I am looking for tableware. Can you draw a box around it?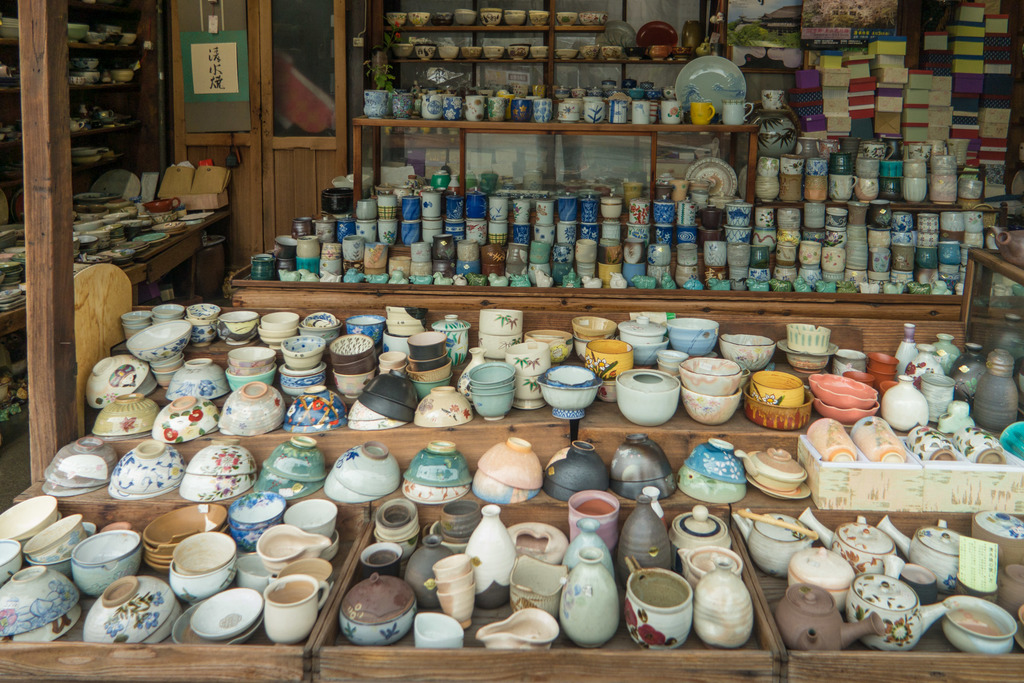
Sure, the bounding box is left=761, top=88, right=785, bottom=110.
